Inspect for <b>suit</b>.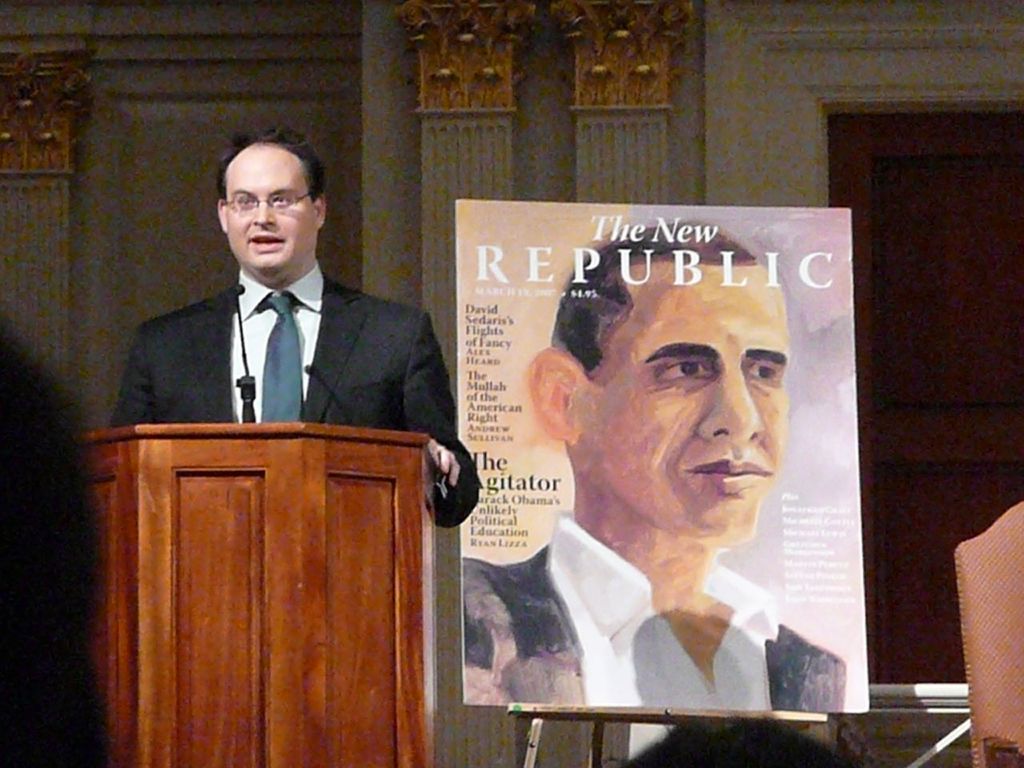
Inspection: 152:153:378:444.
